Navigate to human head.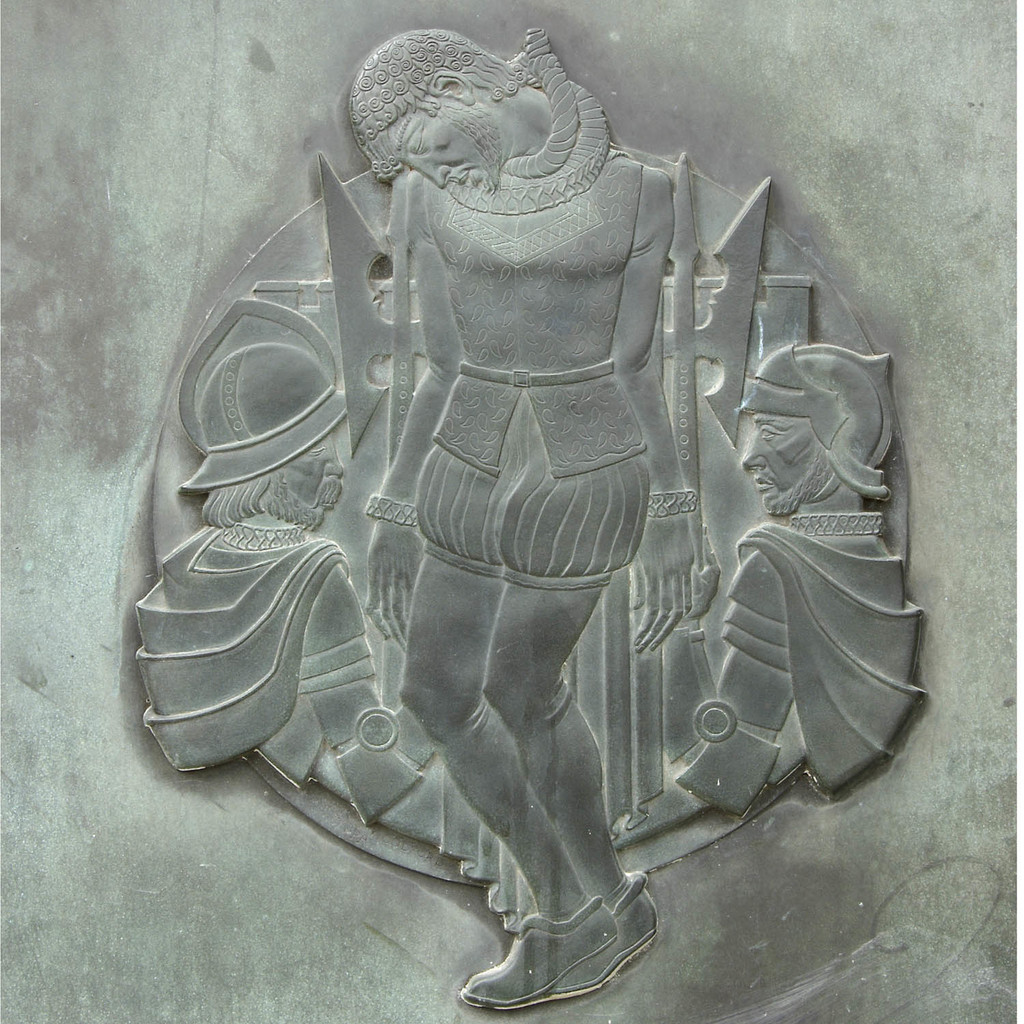
Navigation target: {"left": 344, "top": 35, "right": 554, "bottom": 175}.
